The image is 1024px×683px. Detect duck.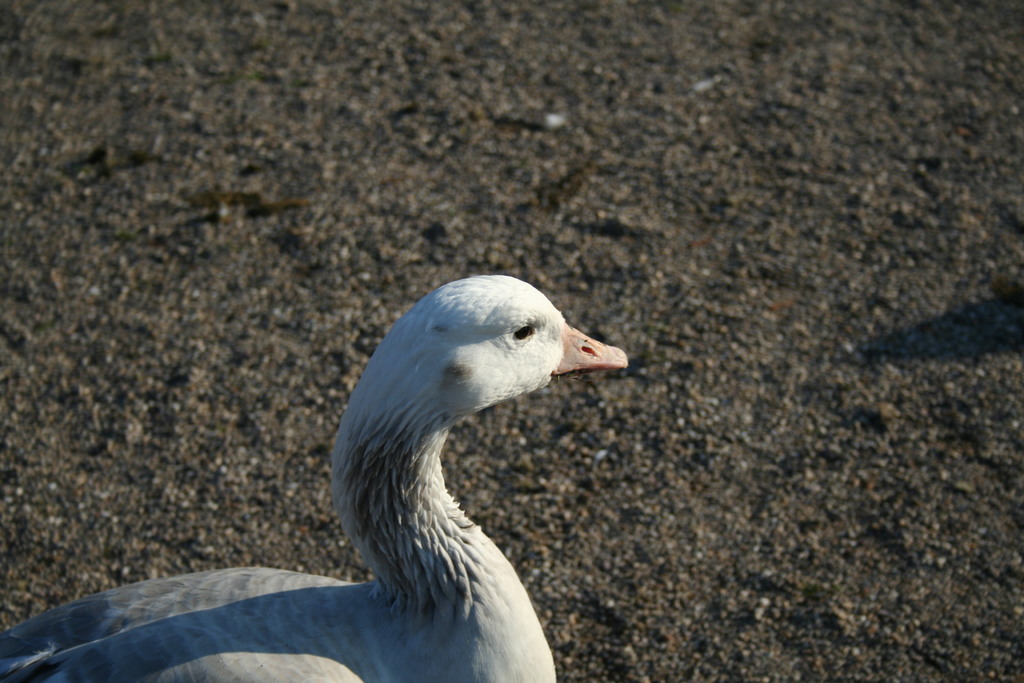
Detection: bbox=[41, 279, 636, 682].
